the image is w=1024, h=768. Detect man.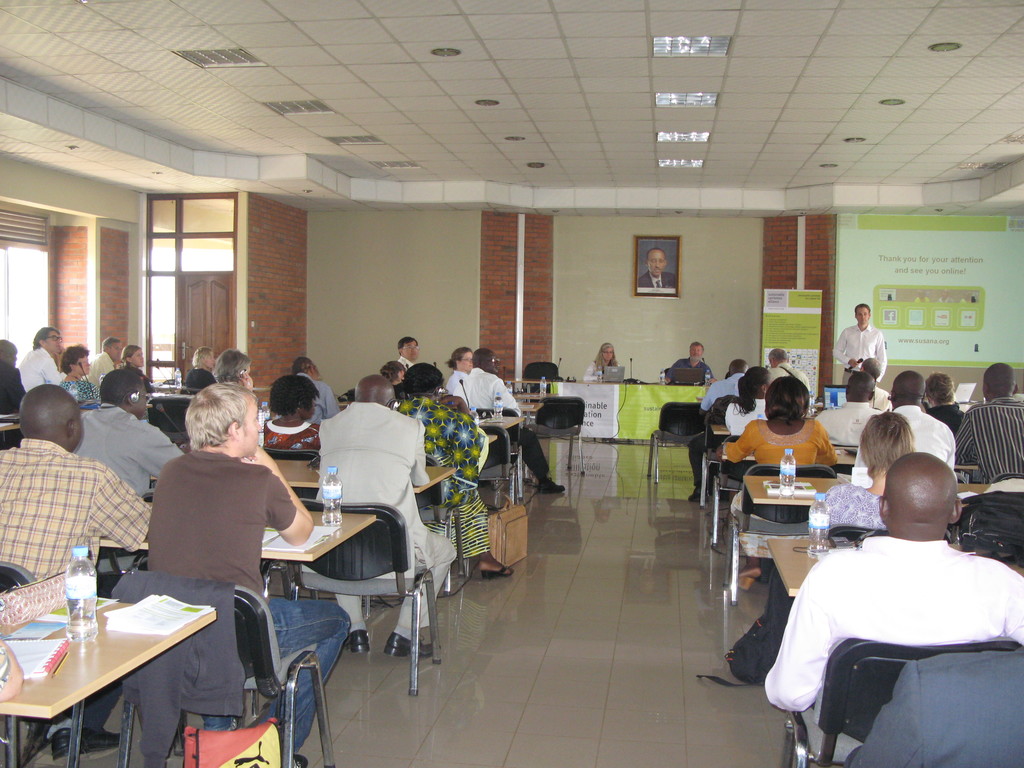
Detection: <bbox>303, 372, 459, 662</bbox>.
